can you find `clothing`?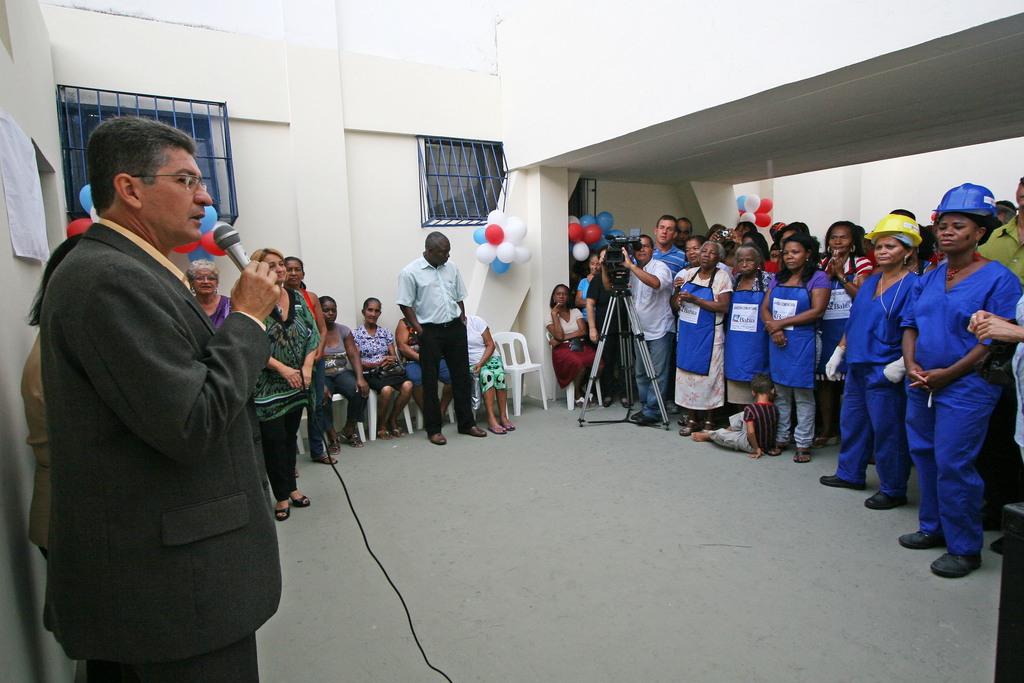
Yes, bounding box: x1=844, y1=267, x2=920, y2=364.
